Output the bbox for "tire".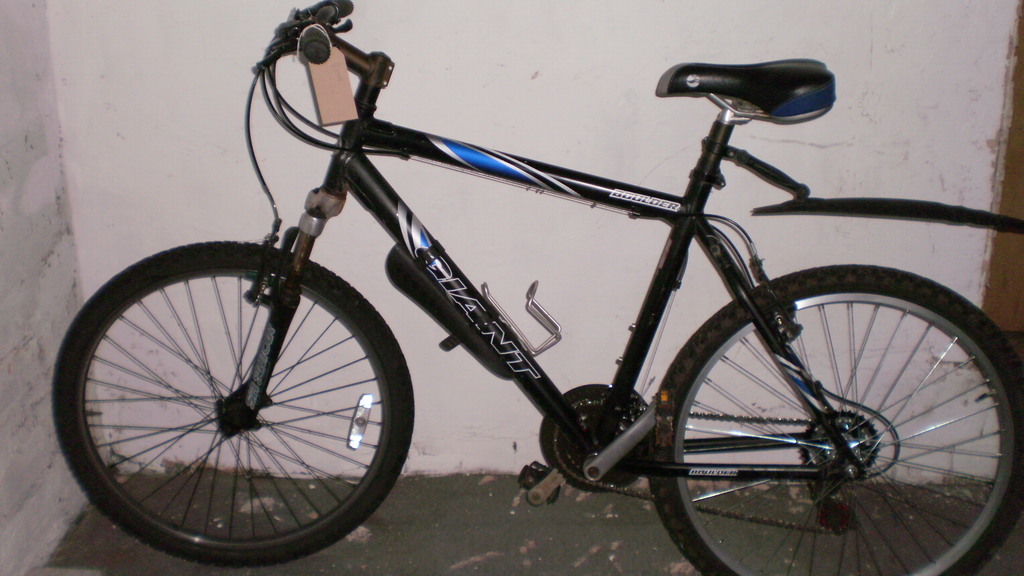
[x1=49, y1=240, x2=410, y2=566].
